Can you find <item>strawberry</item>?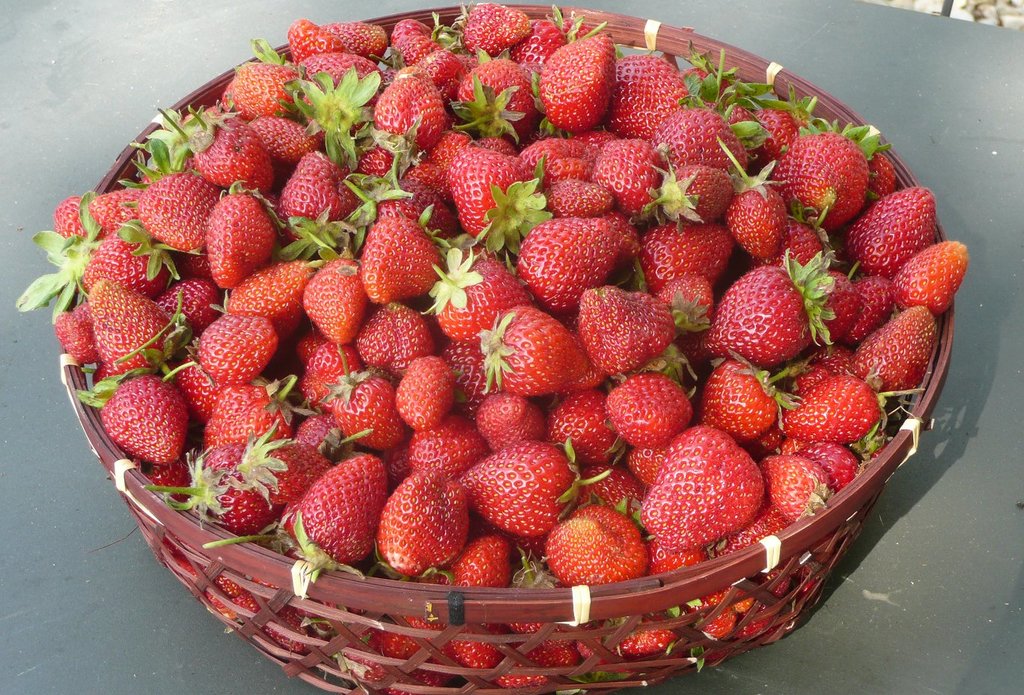
Yes, bounding box: bbox=[540, 183, 632, 224].
